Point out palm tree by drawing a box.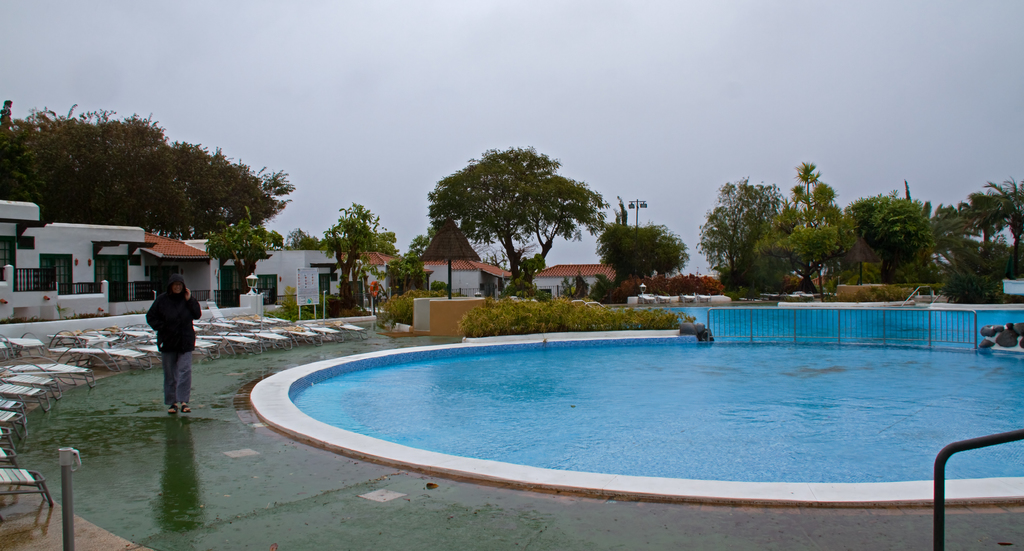
left=456, top=151, right=602, bottom=300.
